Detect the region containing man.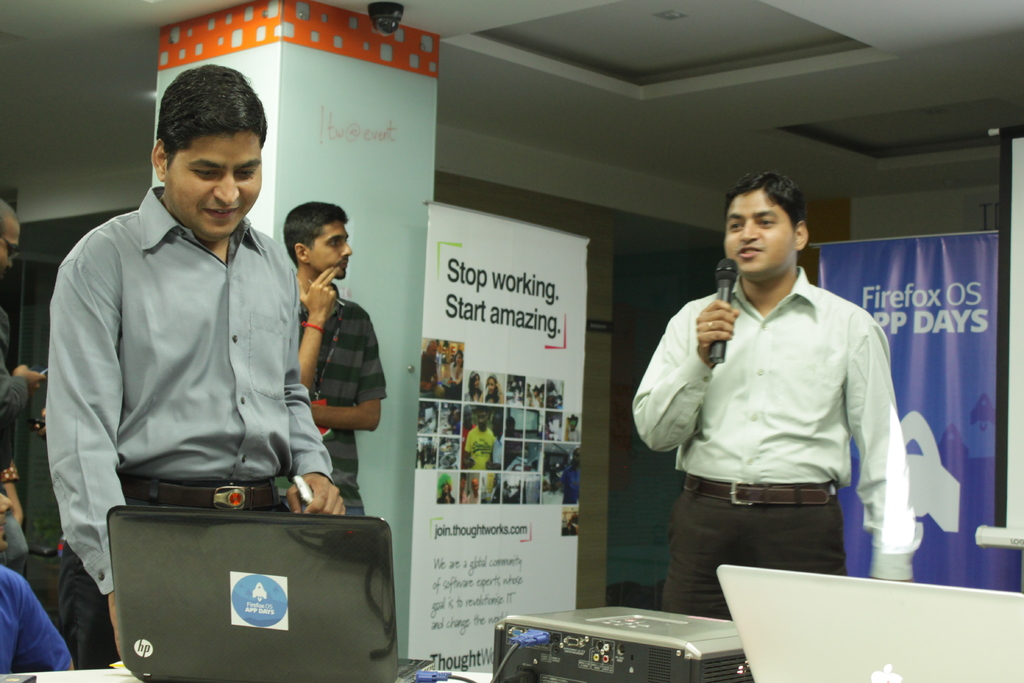
left=467, top=478, right=480, bottom=504.
